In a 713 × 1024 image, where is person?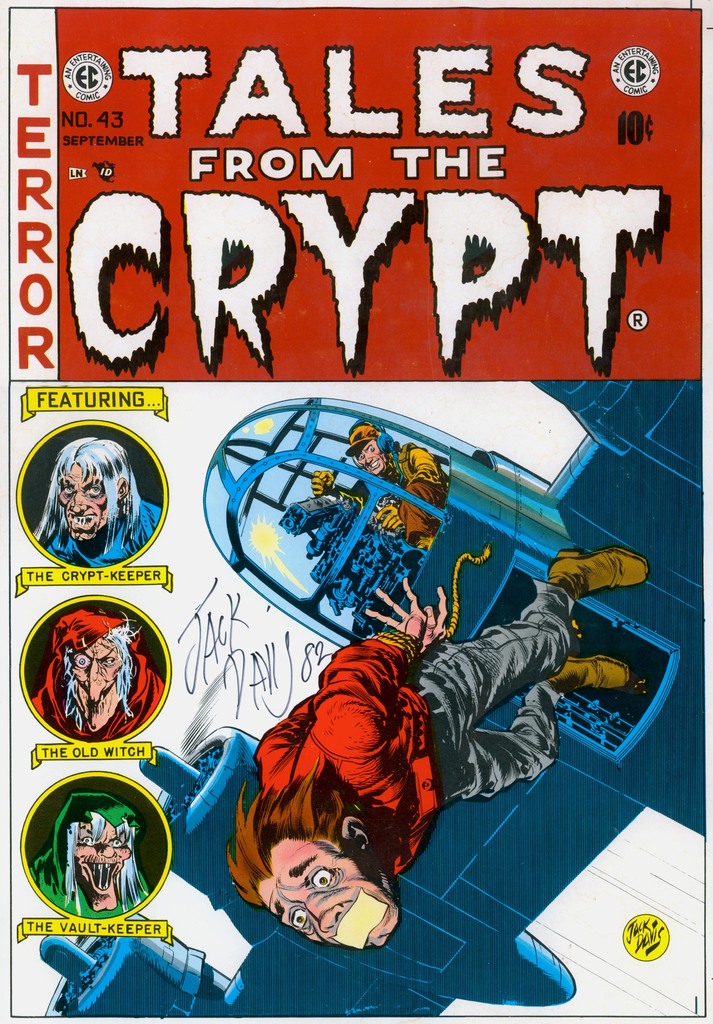
bbox=(307, 424, 444, 554).
